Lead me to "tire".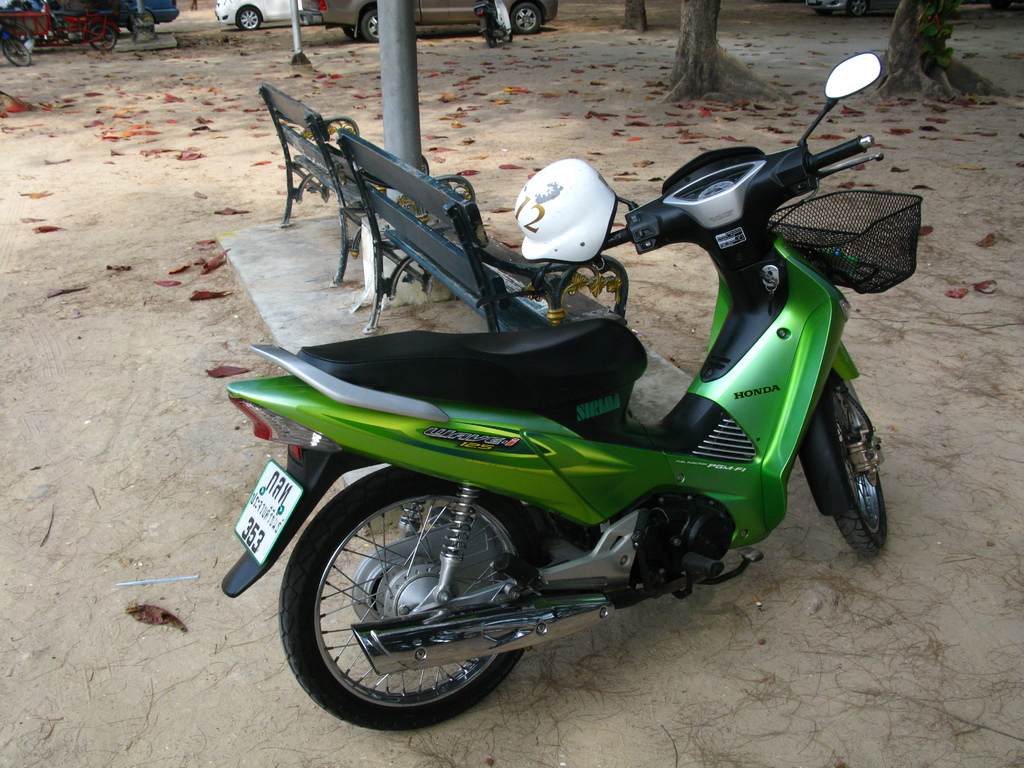
Lead to (left=342, top=25, right=360, bottom=38).
